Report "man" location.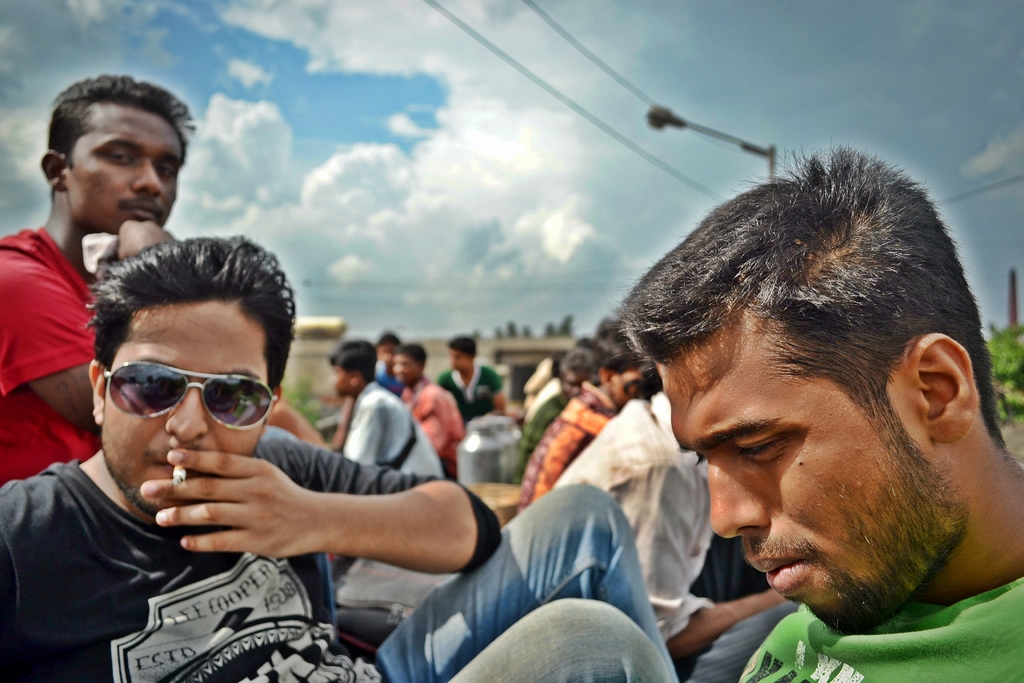
Report: (0, 231, 675, 682).
